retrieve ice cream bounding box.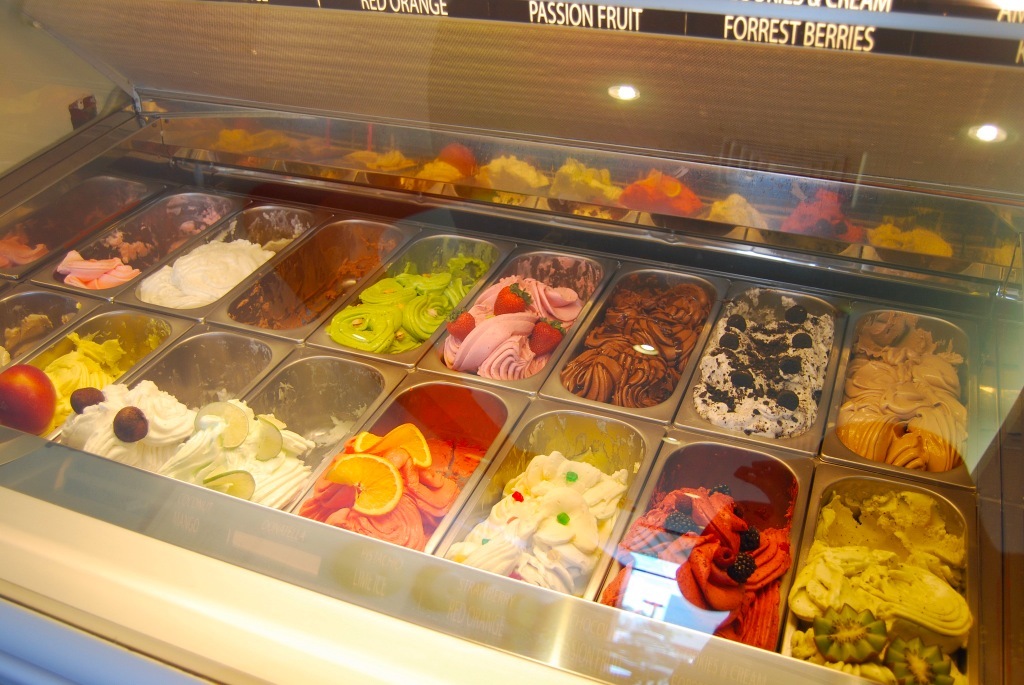
Bounding box: rect(340, 148, 413, 172).
